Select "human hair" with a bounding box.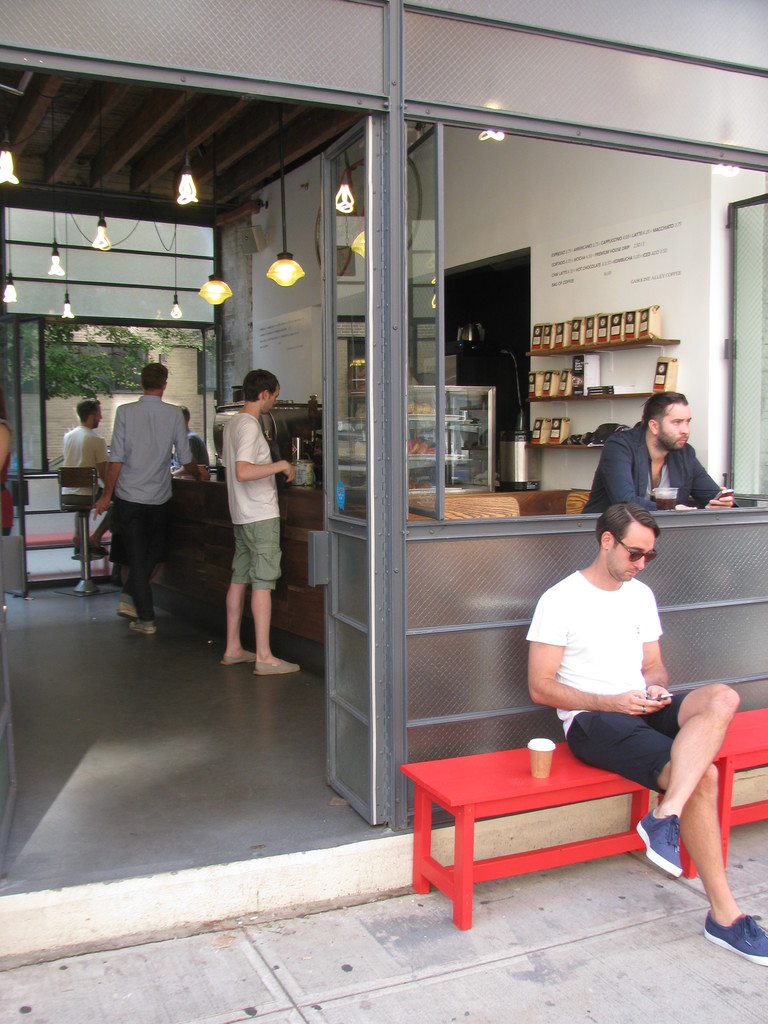
bbox=[76, 399, 98, 422].
